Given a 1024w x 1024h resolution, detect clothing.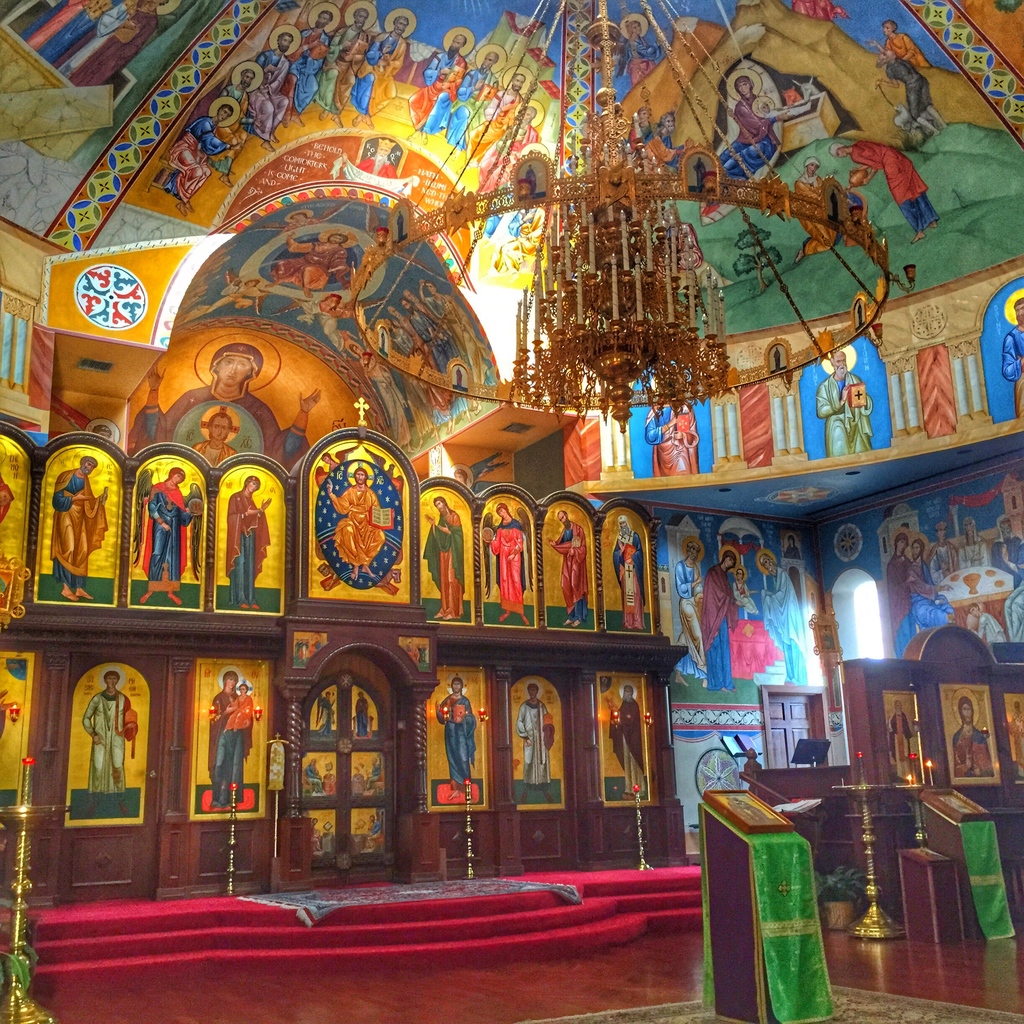
[x1=813, y1=374, x2=872, y2=458].
